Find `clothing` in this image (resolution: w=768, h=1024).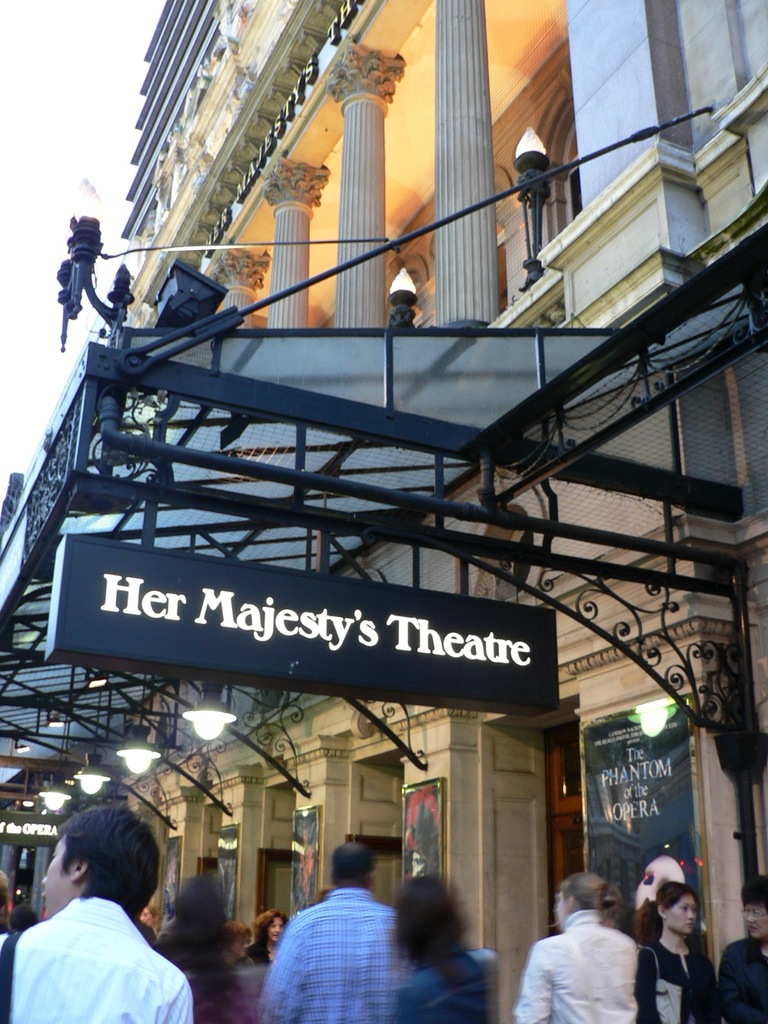
bbox(392, 946, 535, 1023).
